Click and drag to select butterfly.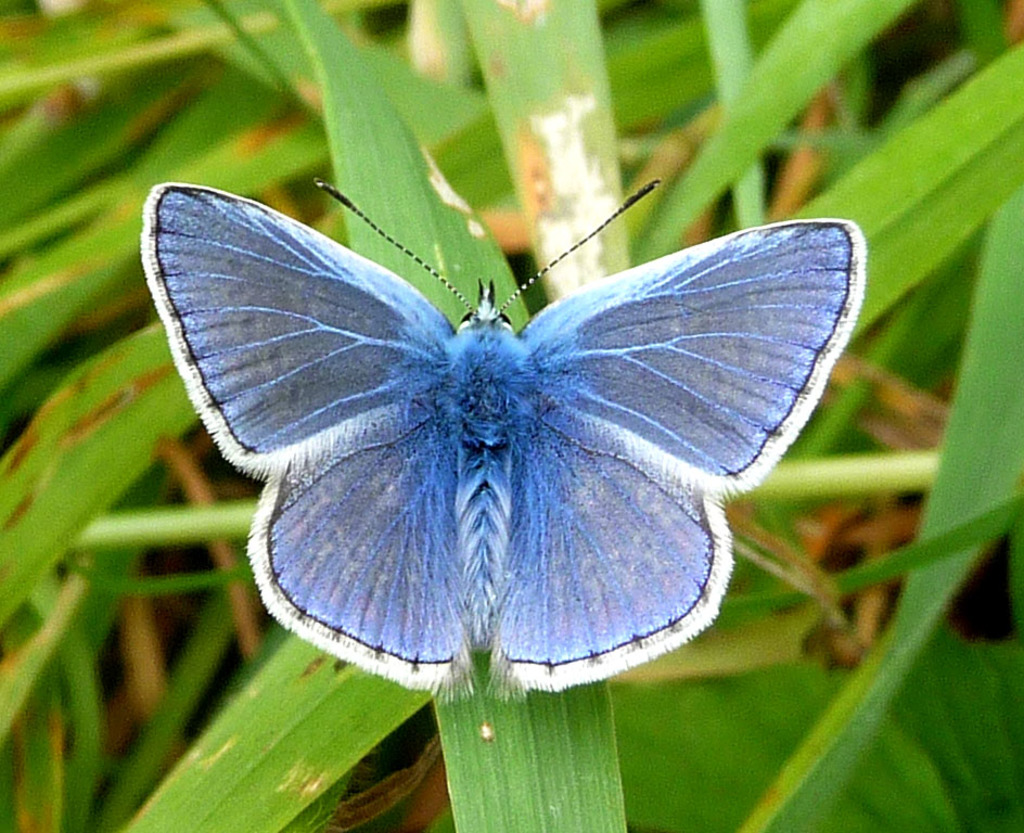
Selection: 143/144/900/685.
